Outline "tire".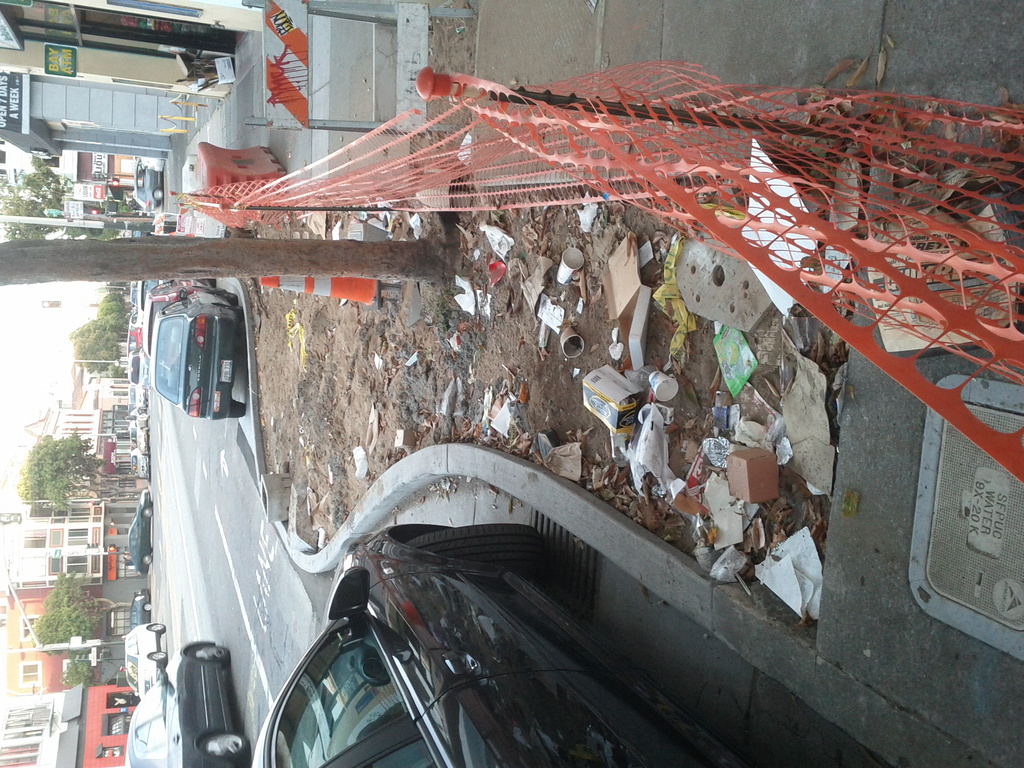
Outline: [201,730,252,766].
